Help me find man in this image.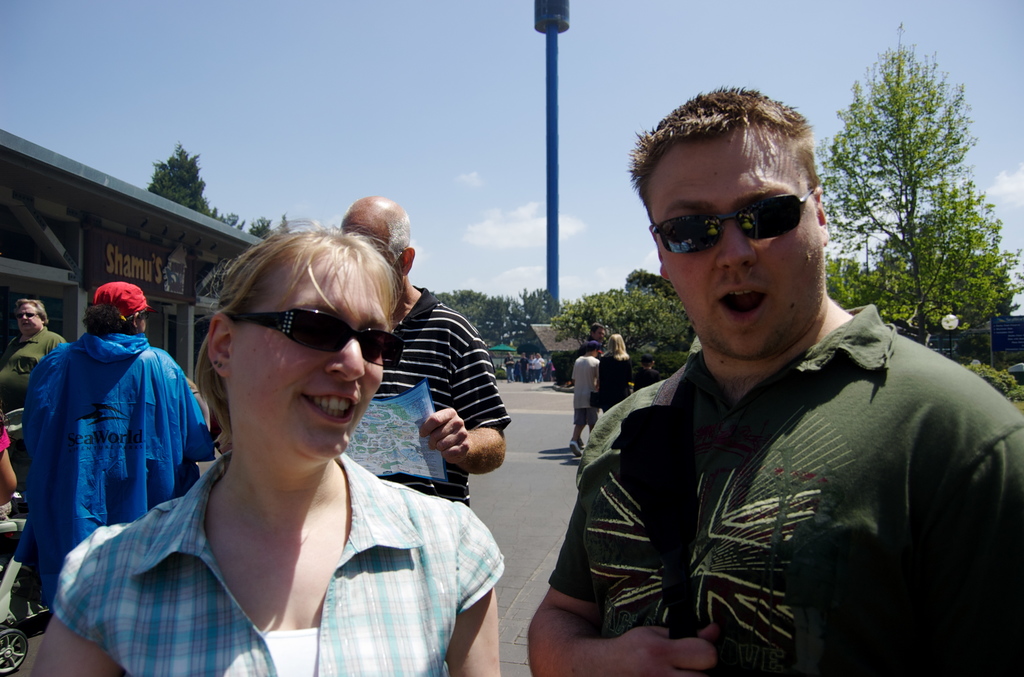
Found it: {"x1": 586, "y1": 325, "x2": 607, "y2": 346}.
